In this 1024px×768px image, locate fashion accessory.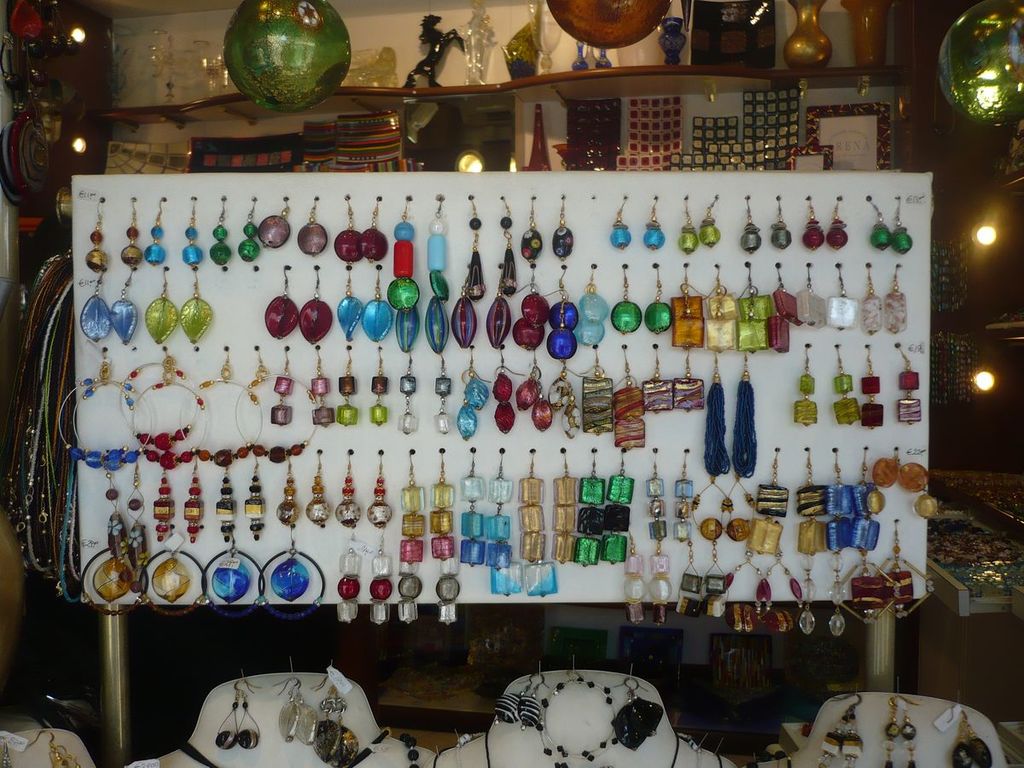
Bounding box: (456, 349, 491, 441).
